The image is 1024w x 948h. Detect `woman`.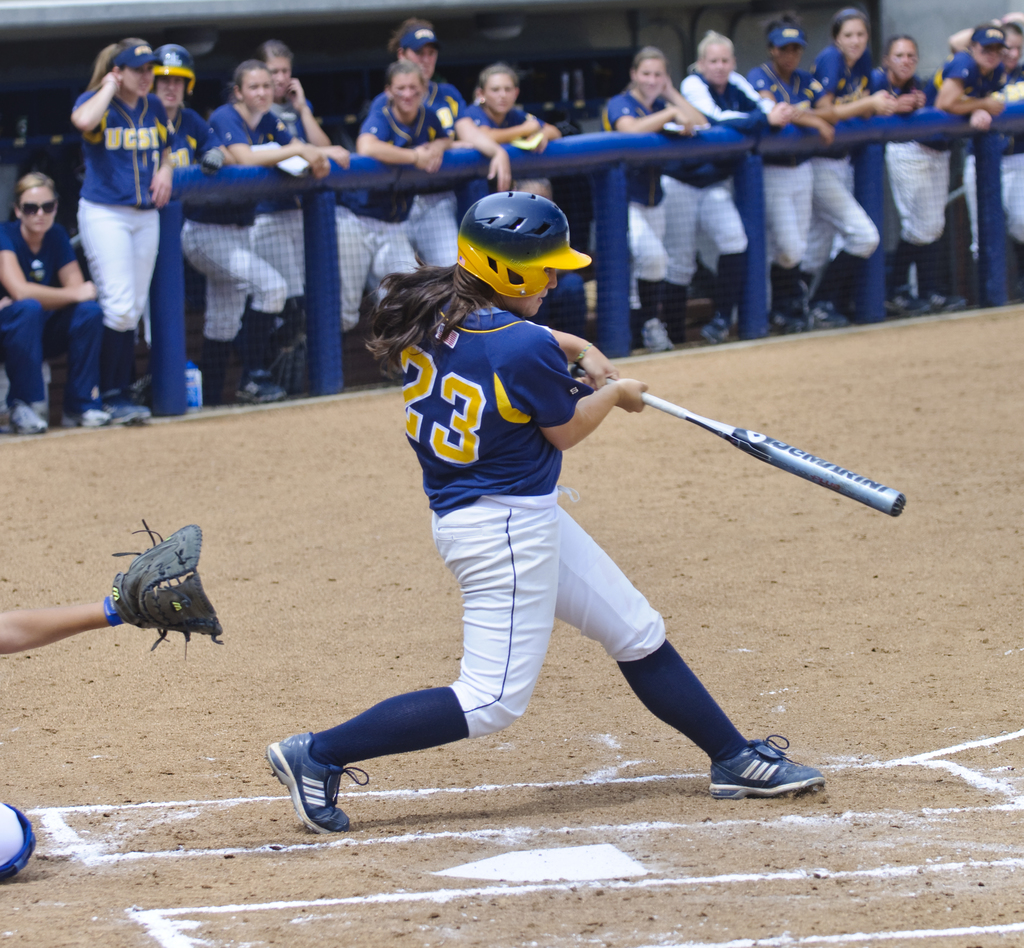
Detection: bbox=[258, 38, 346, 364].
